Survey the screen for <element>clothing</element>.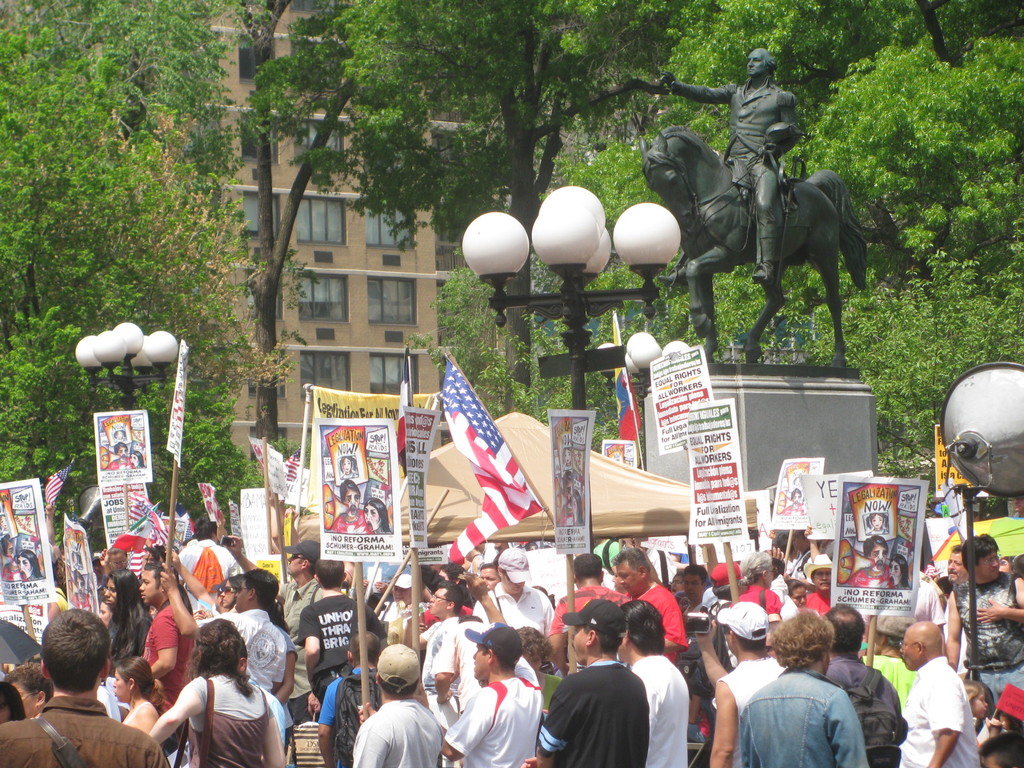
Survey found: <bbox>279, 580, 324, 641</bbox>.
